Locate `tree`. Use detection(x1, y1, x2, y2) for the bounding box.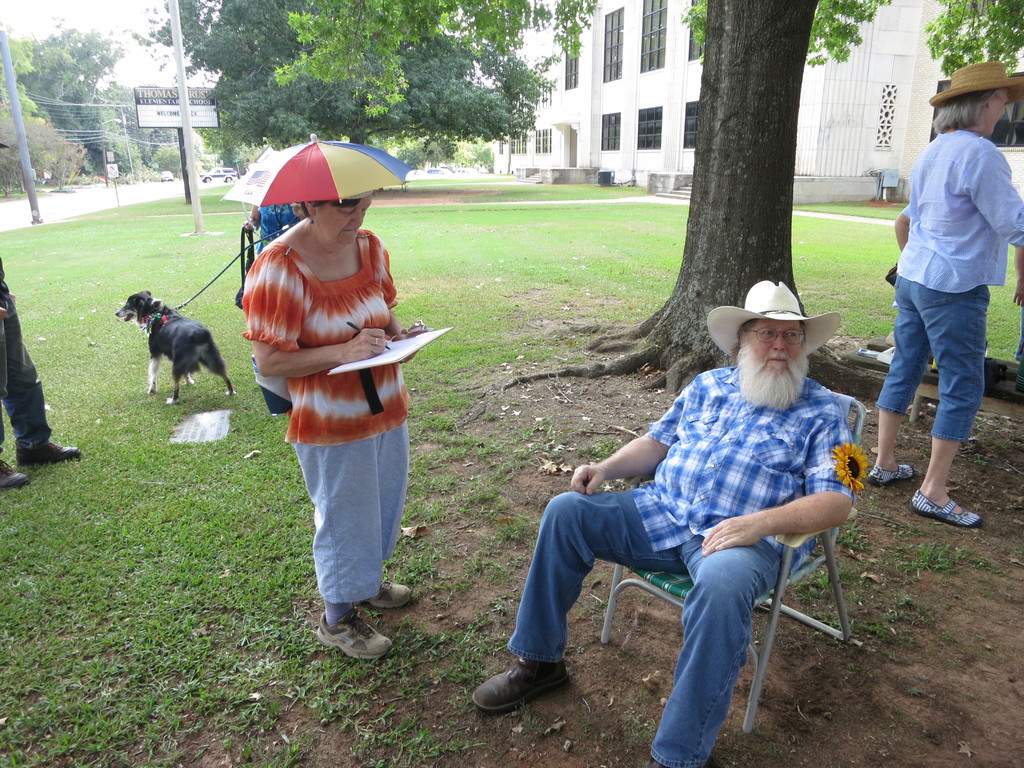
detection(18, 24, 134, 193).
